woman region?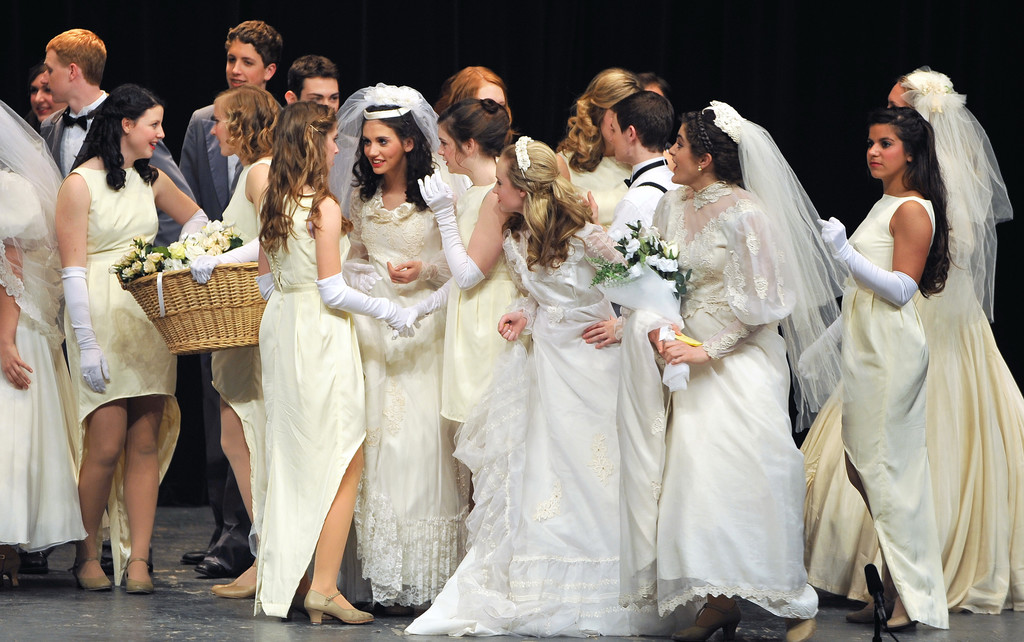
{"x1": 60, "y1": 79, "x2": 213, "y2": 597}
